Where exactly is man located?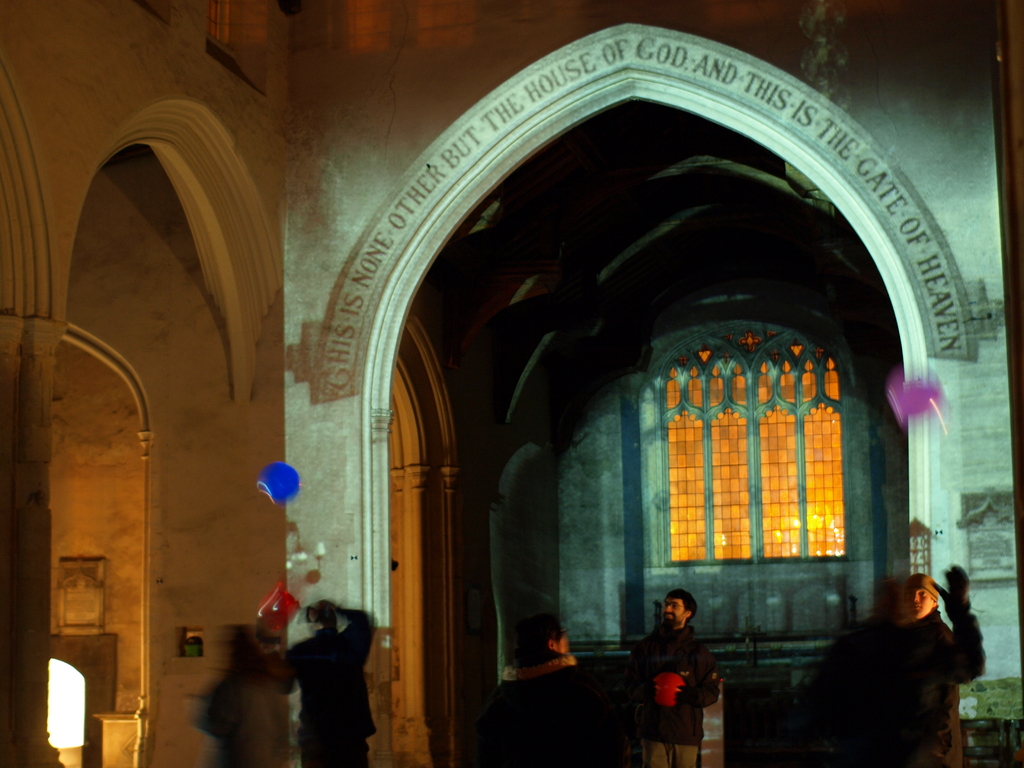
Its bounding box is <bbox>631, 594, 740, 755</bbox>.
